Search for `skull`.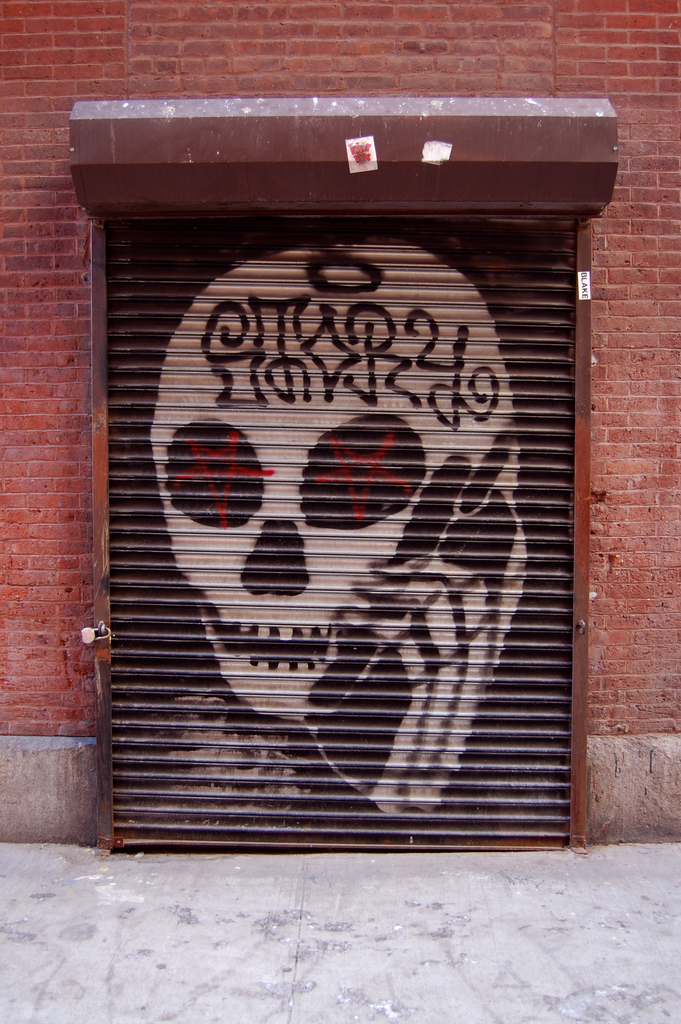
Found at [x1=150, y1=239, x2=521, y2=718].
